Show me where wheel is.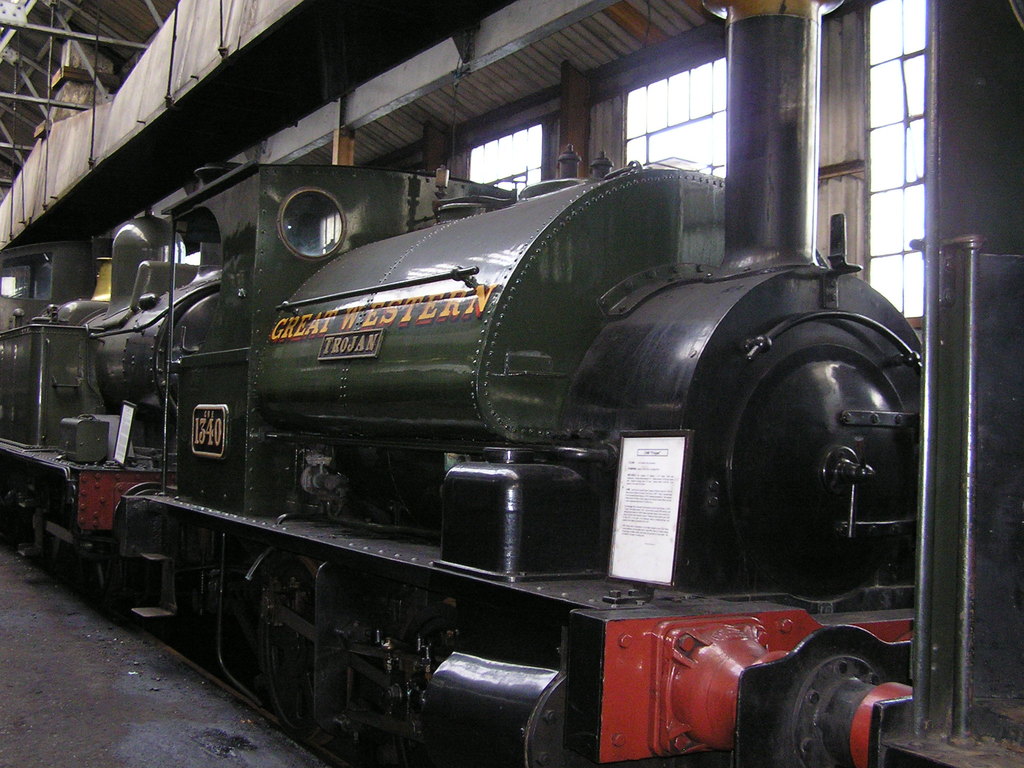
wheel is at [239,536,351,732].
